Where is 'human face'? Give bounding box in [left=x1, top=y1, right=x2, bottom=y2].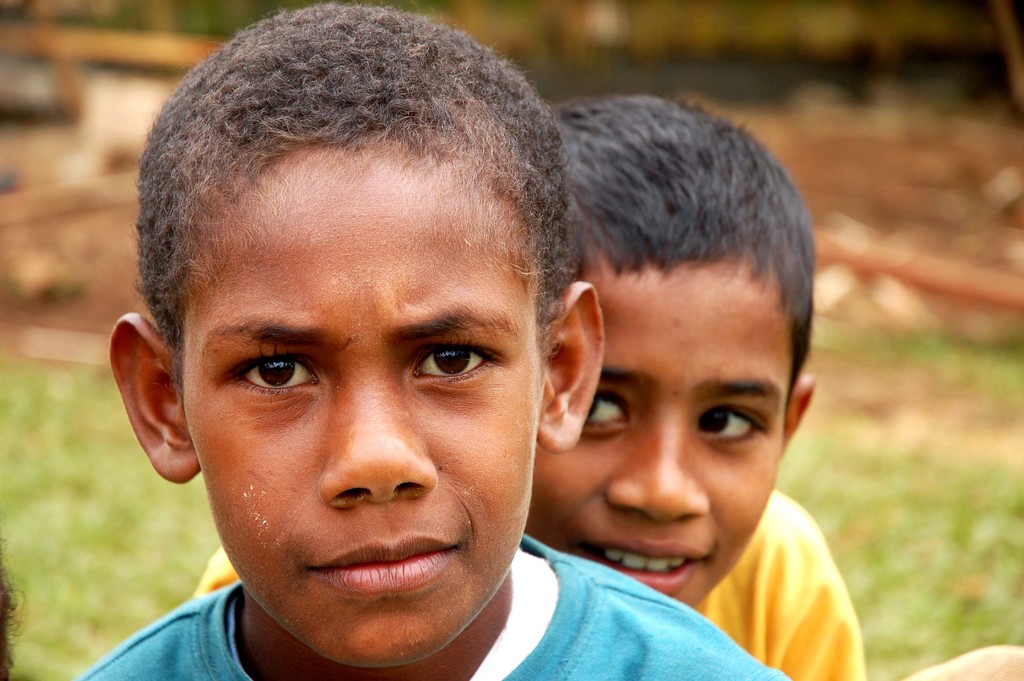
[left=534, top=254, right=780, bottom=604].
